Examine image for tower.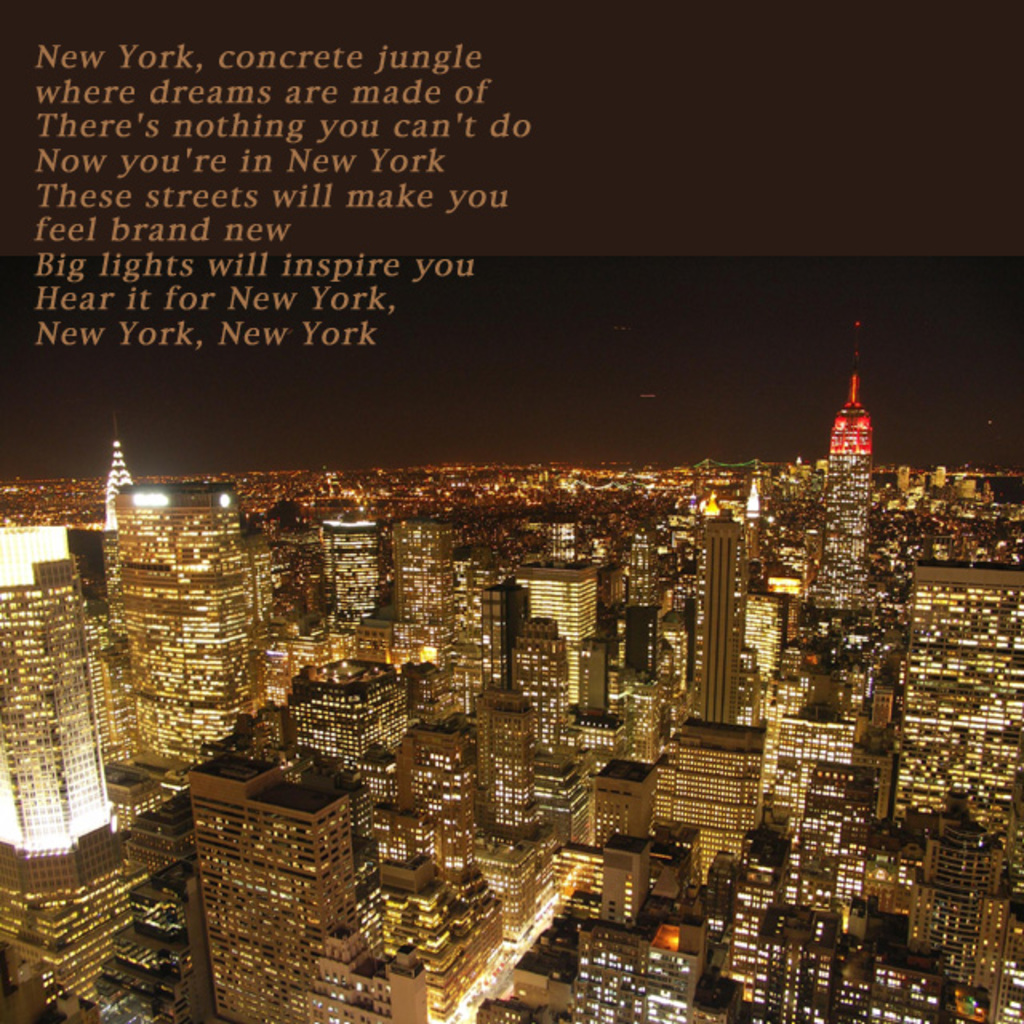
Examination result: [0,578,136,1003].
